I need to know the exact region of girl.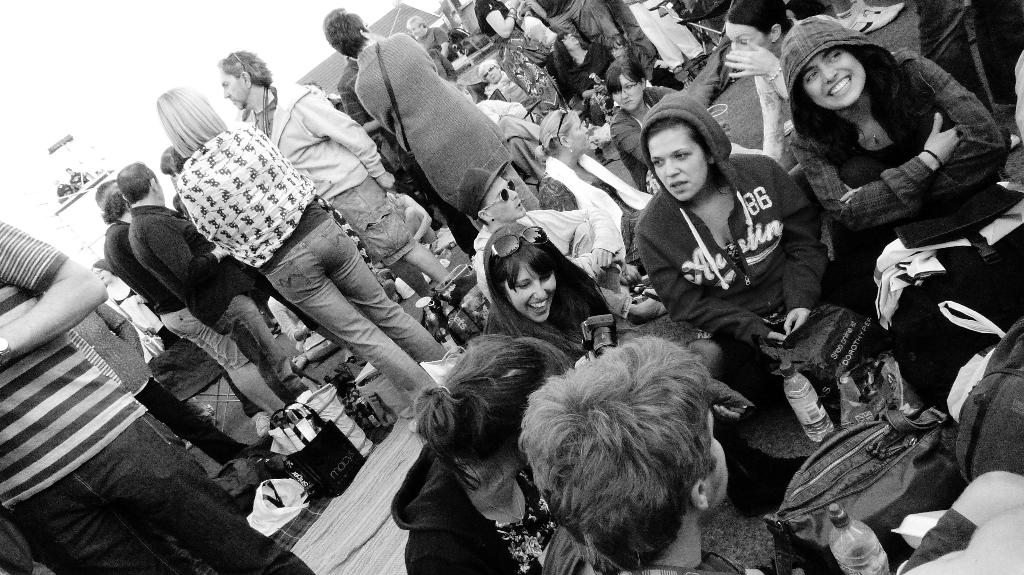
Region: crop(777, 4, 1010, 281).
